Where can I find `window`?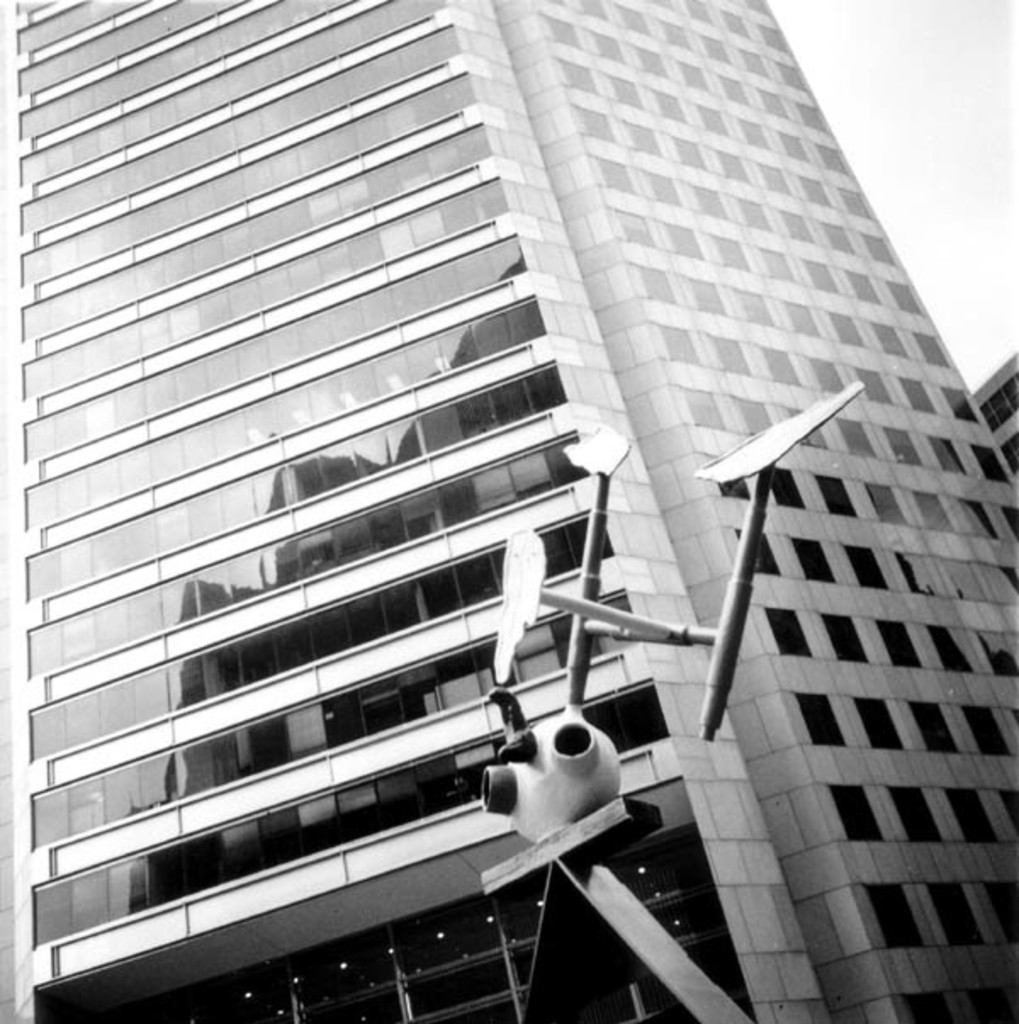
You can find it at (left=793, top=532, right=834, bottom=581).
